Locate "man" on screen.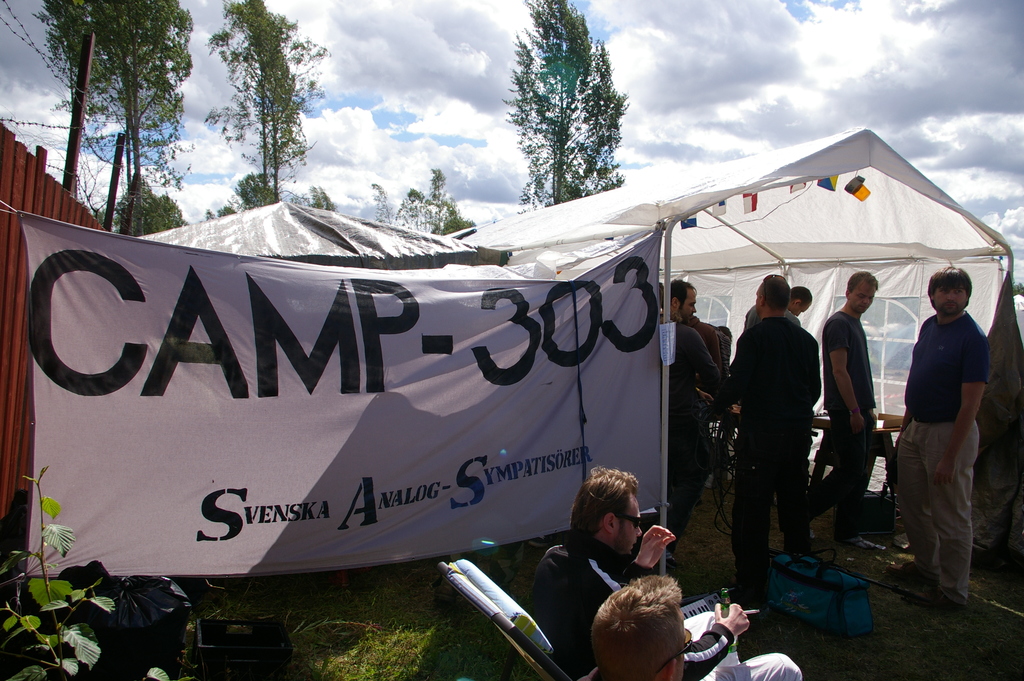
On screen at {"left": 666, "top": 280, "right": 719, "bottom": 555}.
